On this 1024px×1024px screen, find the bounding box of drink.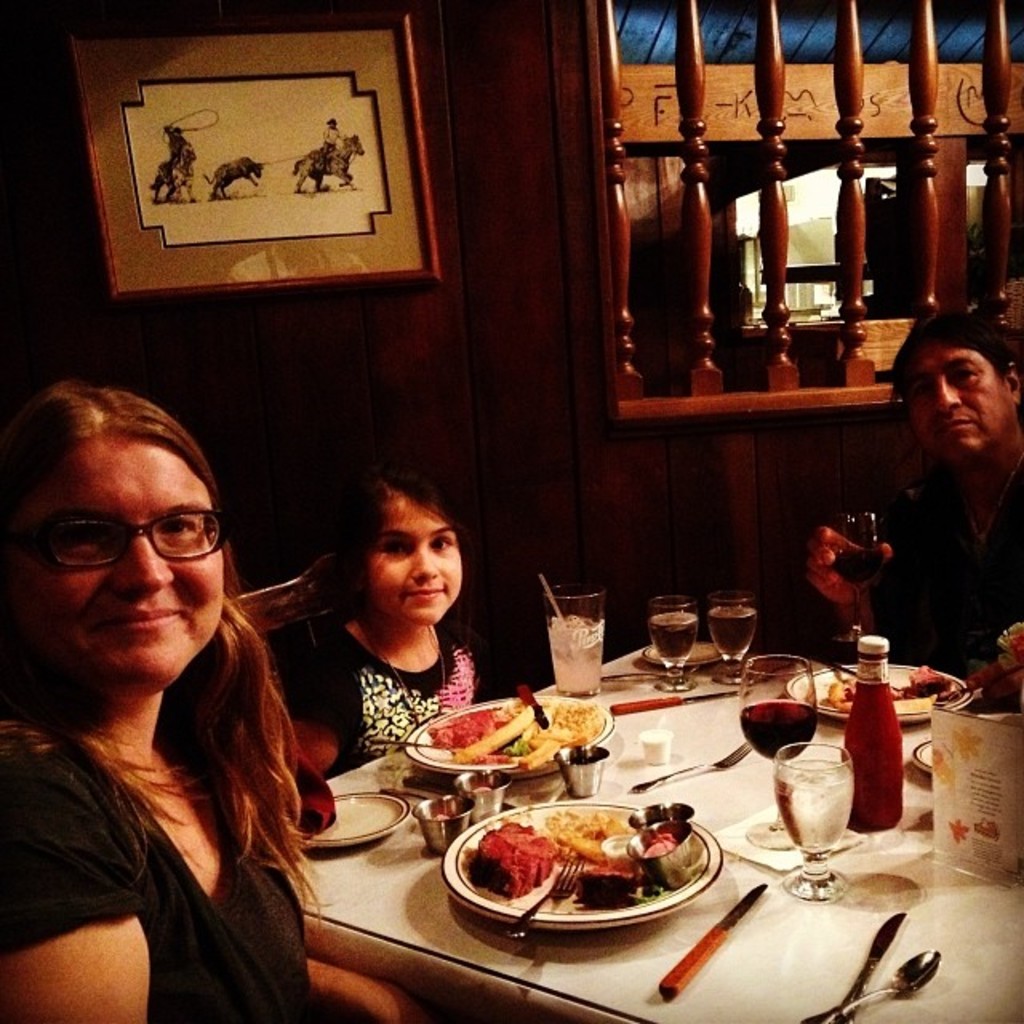
Bounding box: left=650, top=608, right=693, bottom=666.
